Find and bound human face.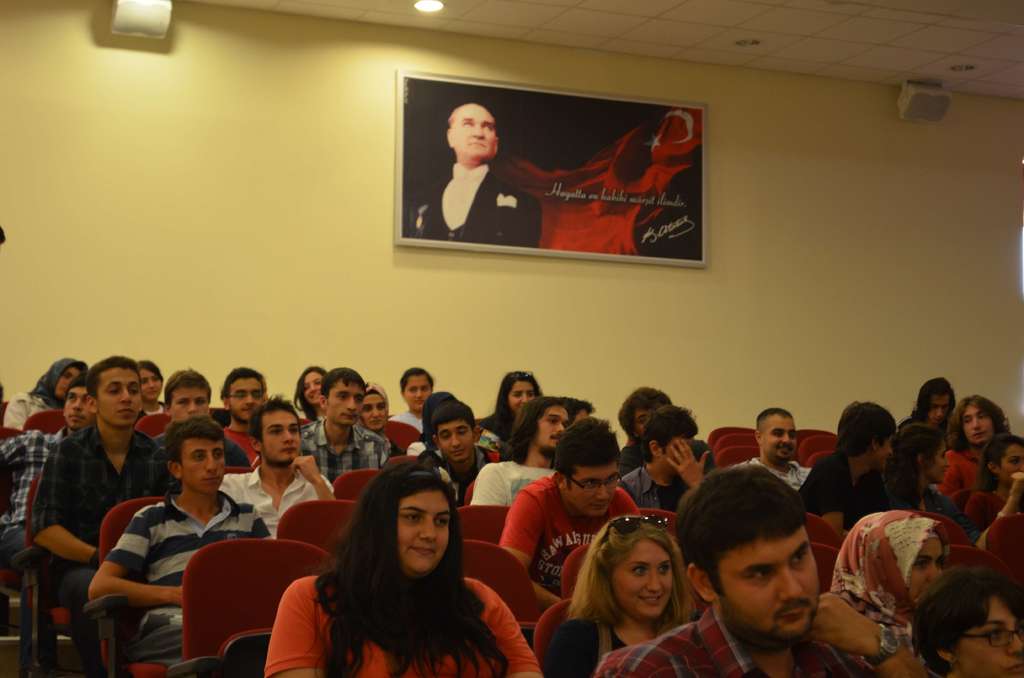
Bound: (x1=960, y1=396, x2=998, y2=449).
